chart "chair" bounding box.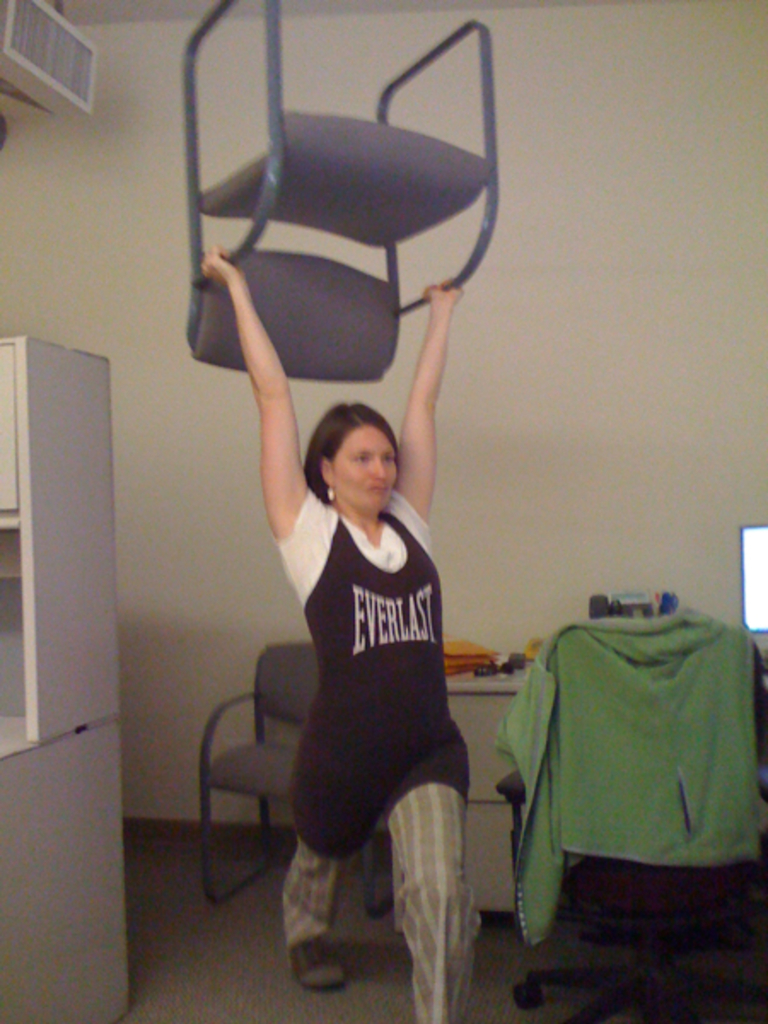
Charted: (186,625,328,898).
